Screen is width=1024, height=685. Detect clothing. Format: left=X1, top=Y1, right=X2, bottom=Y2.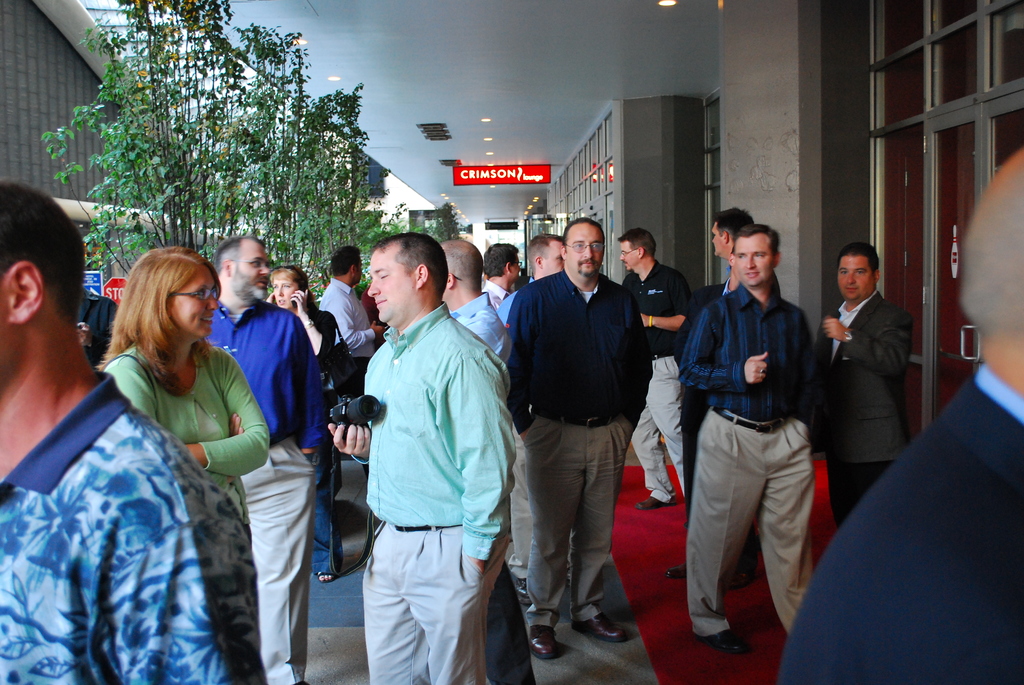
left=673, top=221, right=837, bottom=654.
